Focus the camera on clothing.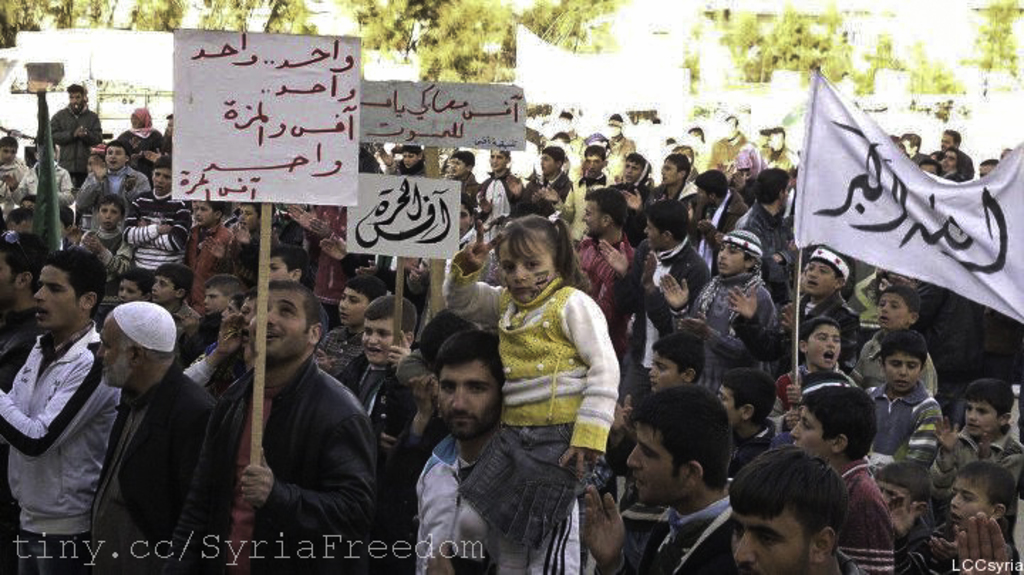
Focus region: detection(850, 319, 946, 416).
